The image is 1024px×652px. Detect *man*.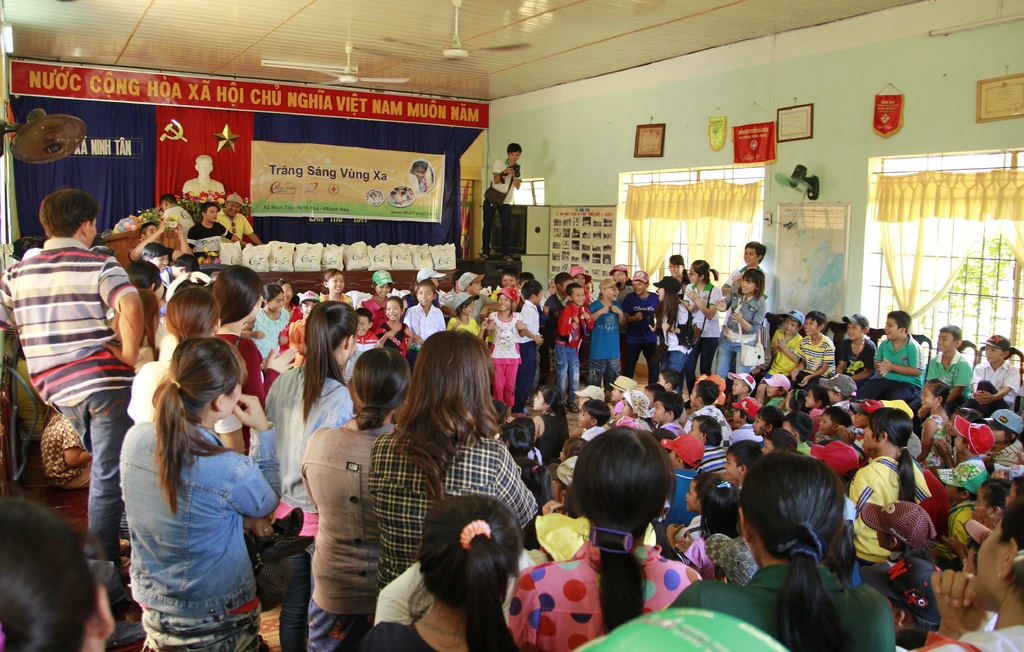
Detection: 127,217,194,266.
